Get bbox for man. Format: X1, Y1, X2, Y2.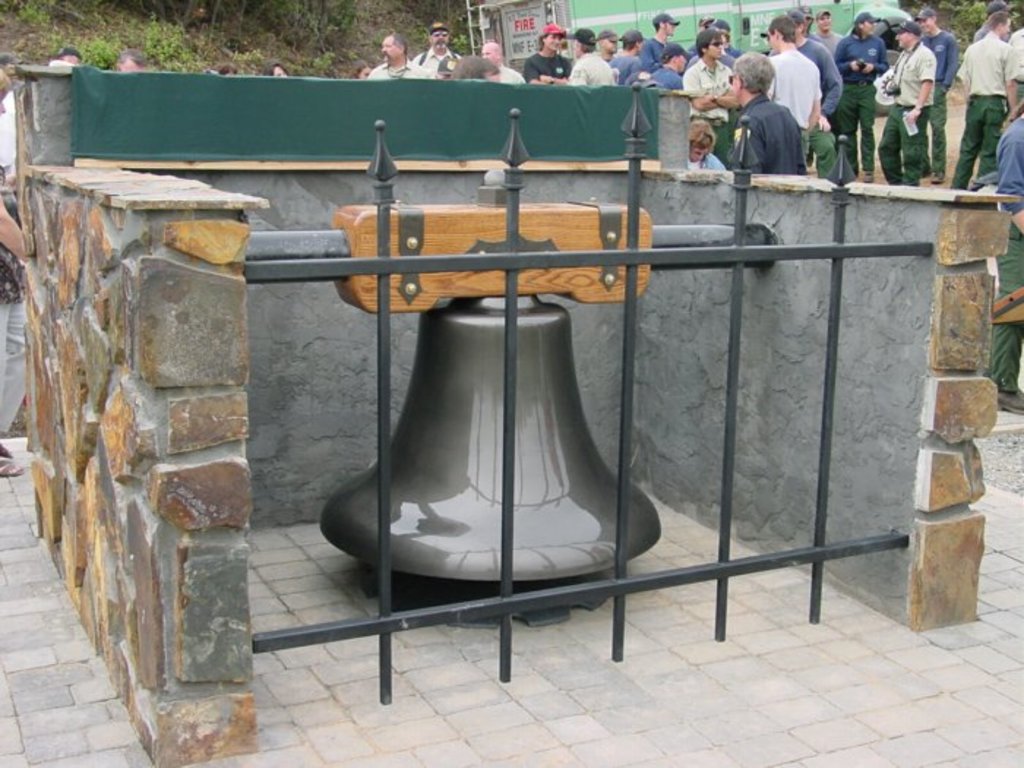
607, 29, 648, 80.
